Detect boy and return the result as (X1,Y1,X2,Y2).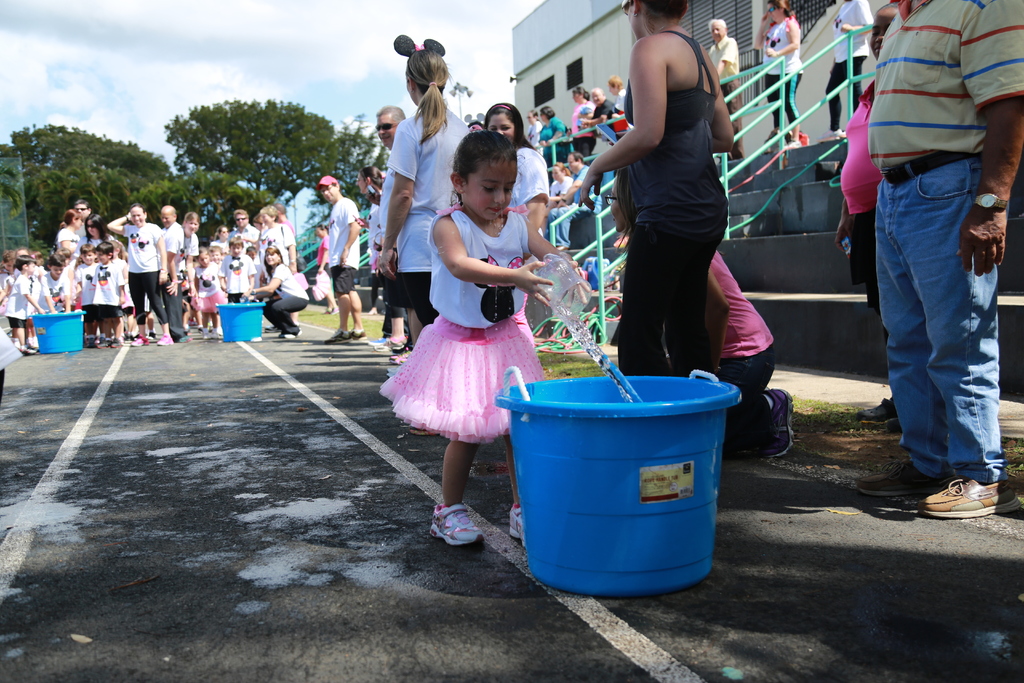
(215,237,256,304).
